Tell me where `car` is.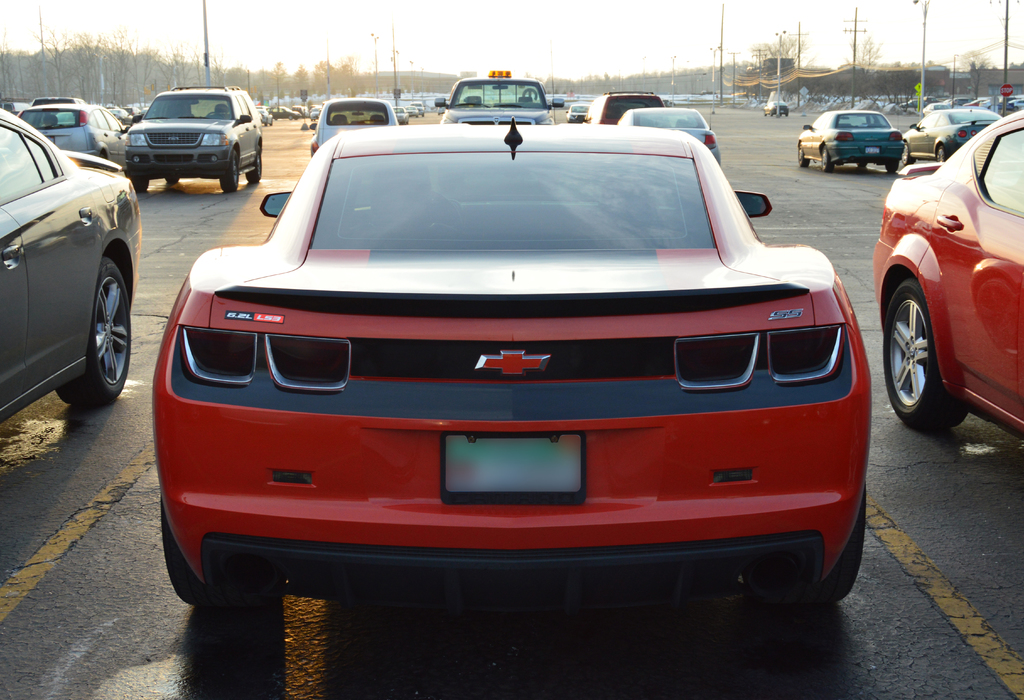
`car` is at l=310, t=92, r=398, b=157.
